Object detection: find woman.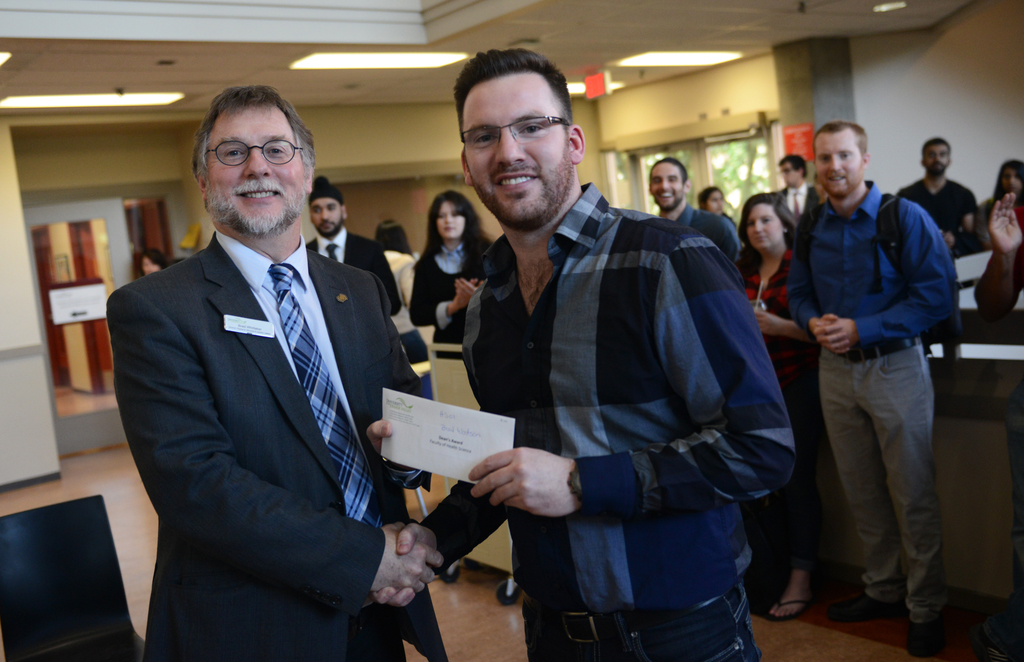
rect(698, 184, 740, 229).
